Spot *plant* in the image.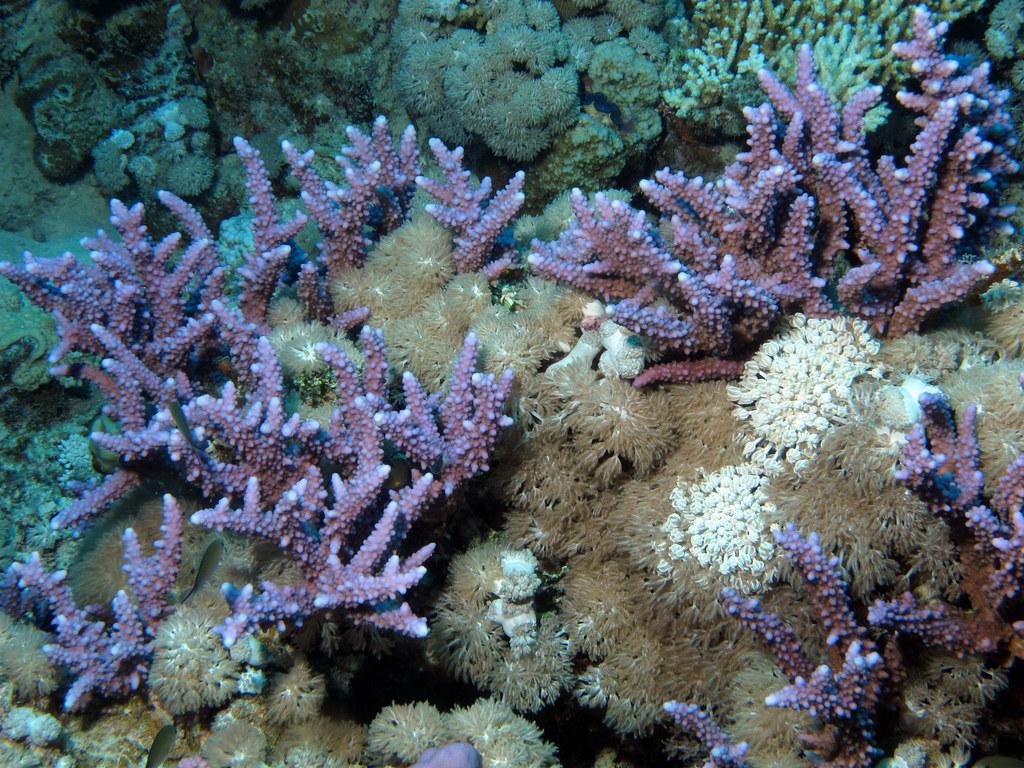
*plant* found at box=[662, 0, 959, 146].
